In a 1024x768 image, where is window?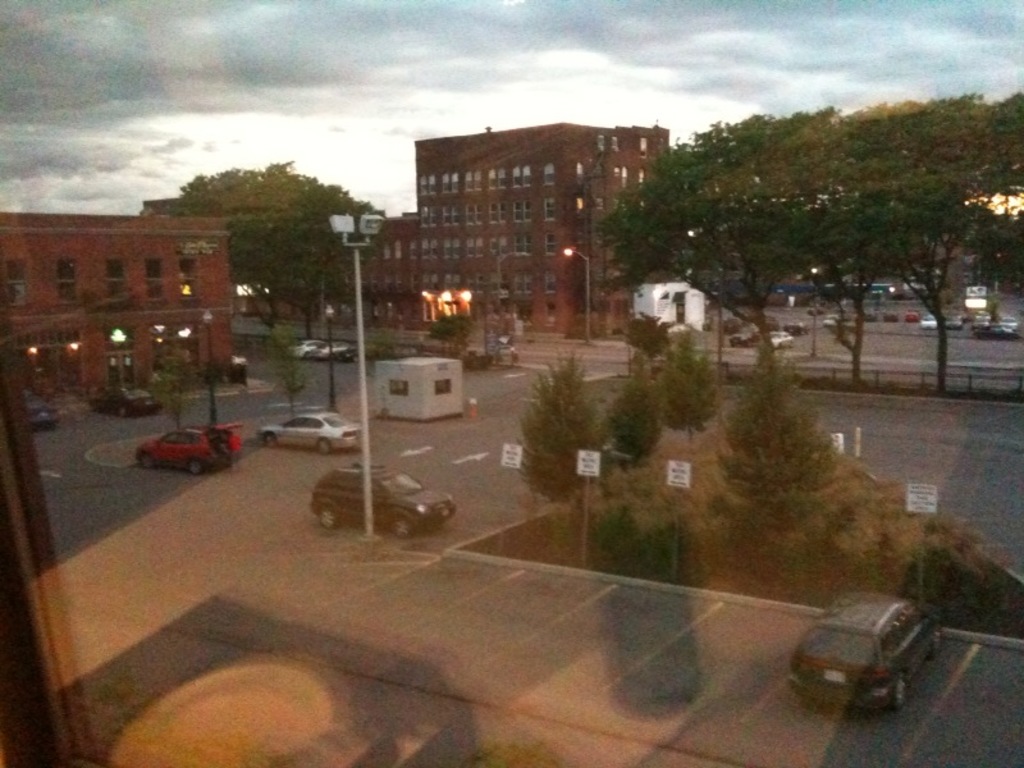
{"x1": 543, "y1": 269, "x2": 561, "y2": 293}.
